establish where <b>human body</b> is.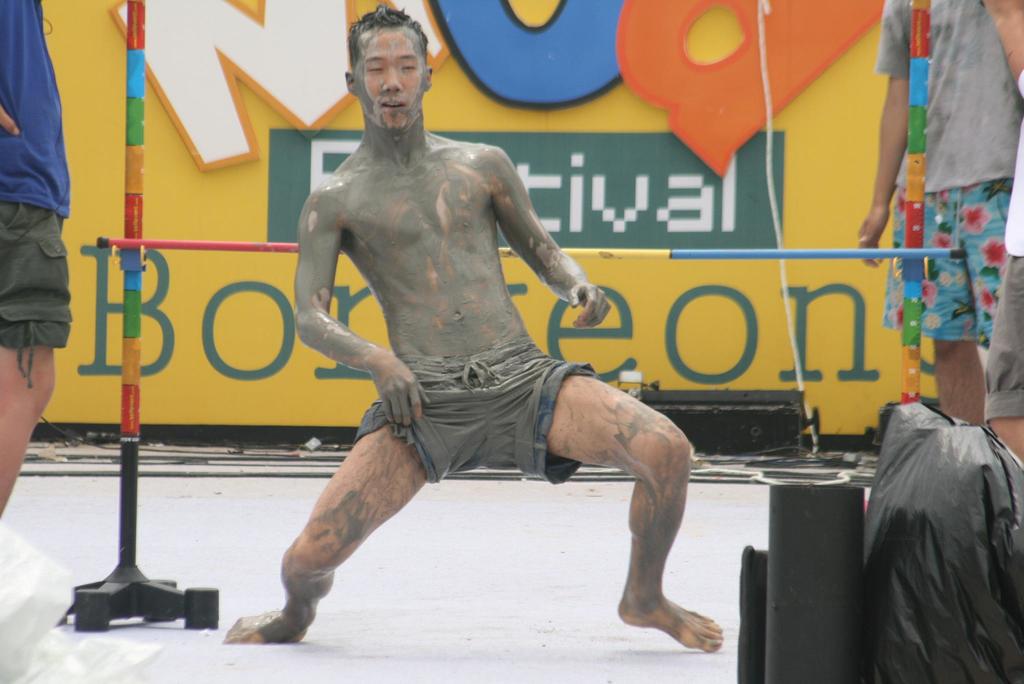
Established at select_region(0, 0, 70, 515).
